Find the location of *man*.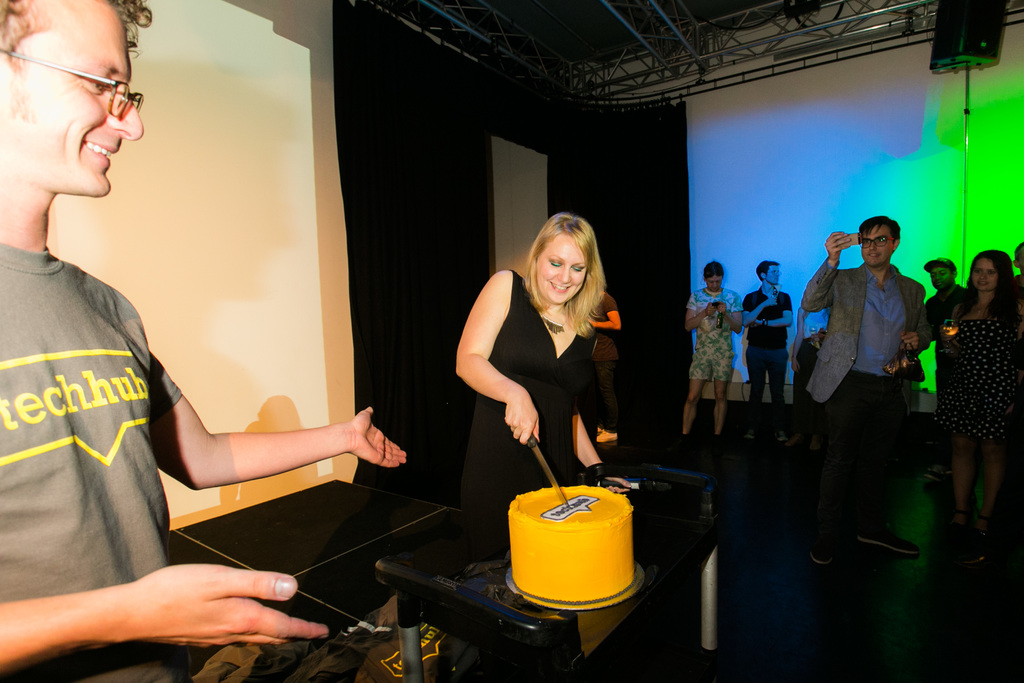
Location: (left=924, top=254, right=965, bottom=341).
